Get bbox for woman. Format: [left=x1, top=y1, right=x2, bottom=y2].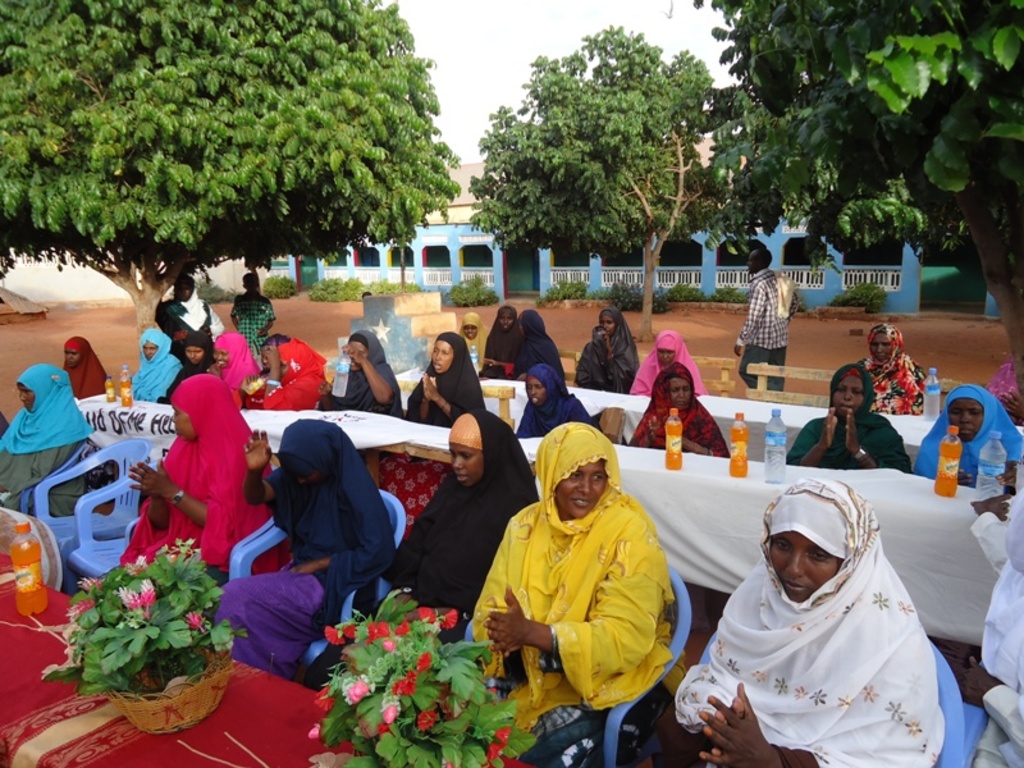
[left=209, top=329, right=256, bottom=410].
